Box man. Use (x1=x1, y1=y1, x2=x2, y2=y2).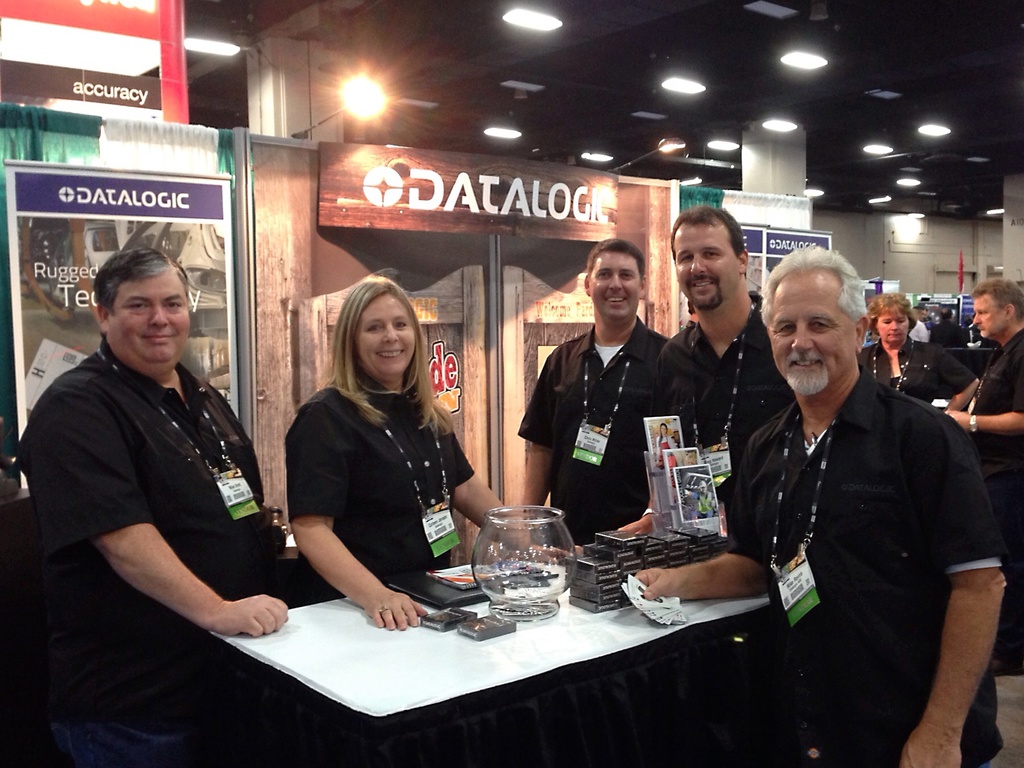
(x1=602, y1=204, x2=800, y2=537).
